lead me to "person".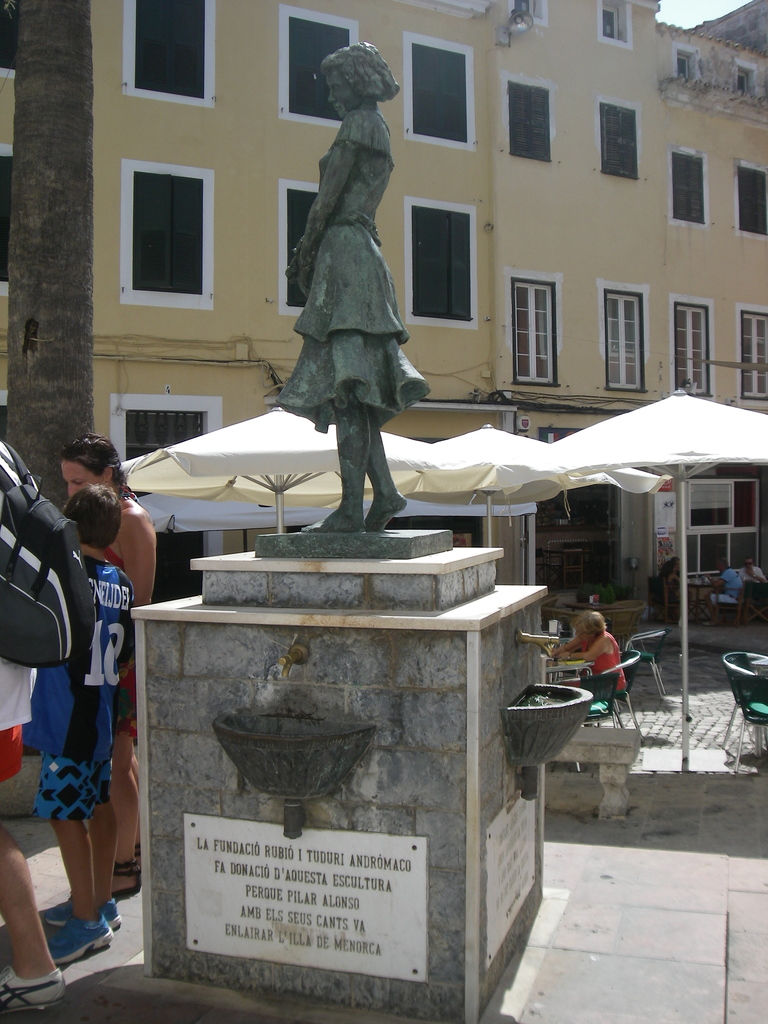
Lead to <region>276, 44, 430, 530</region>.
